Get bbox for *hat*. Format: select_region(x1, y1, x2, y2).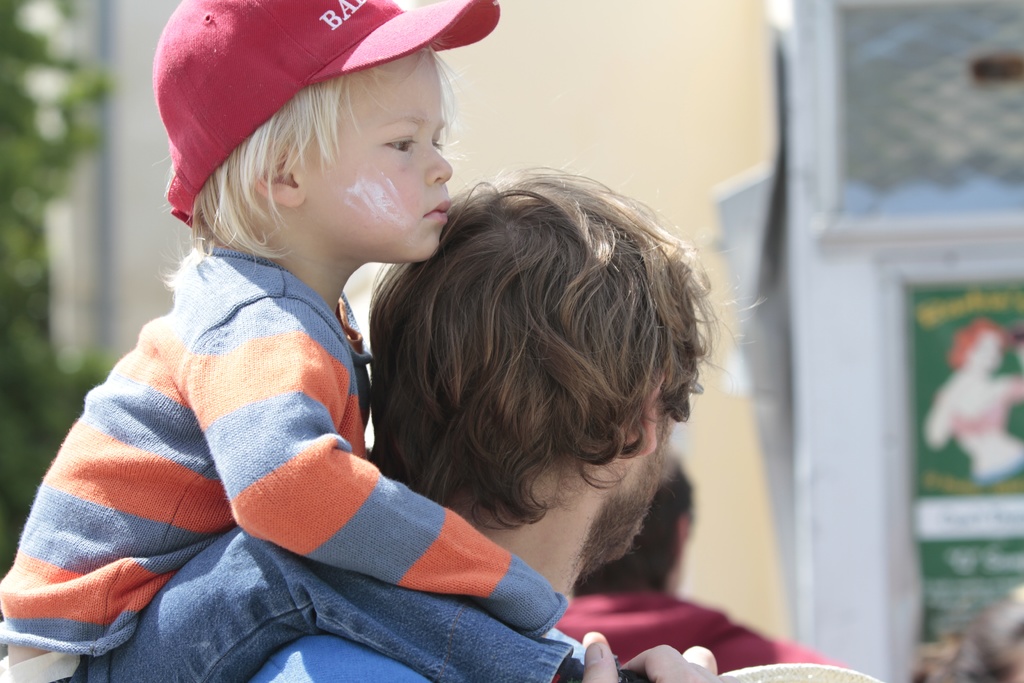
select_region(150, 0, 501, 227).
